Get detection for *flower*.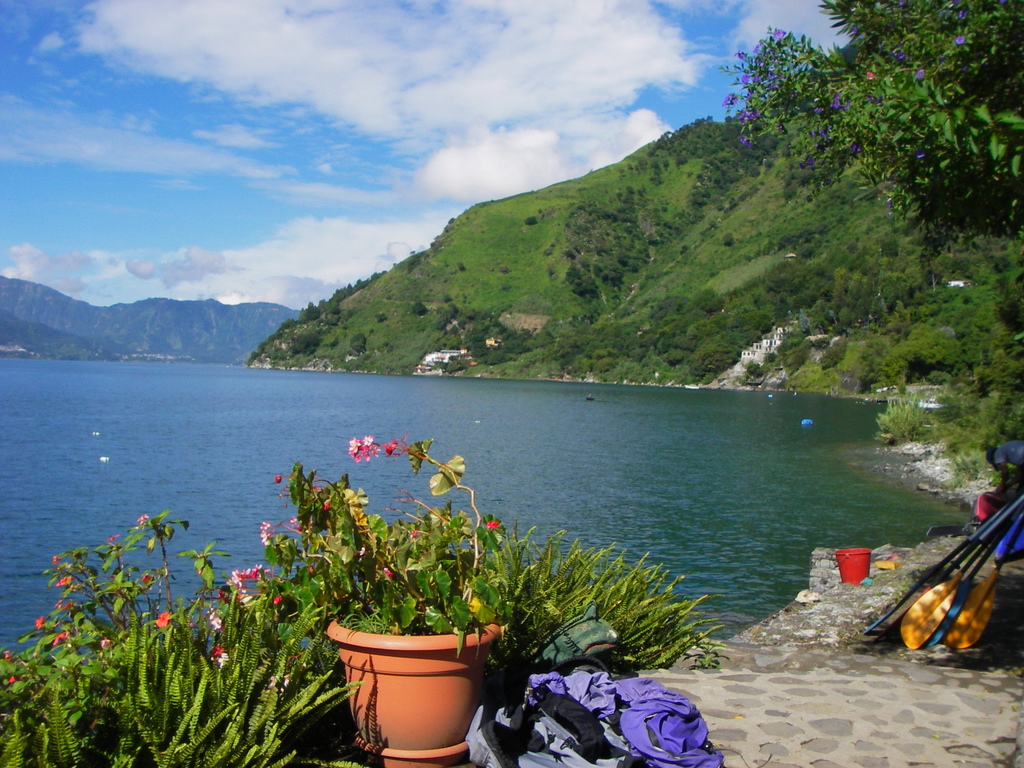
Detection: left=106, top=535, right=117, bottom=540.
